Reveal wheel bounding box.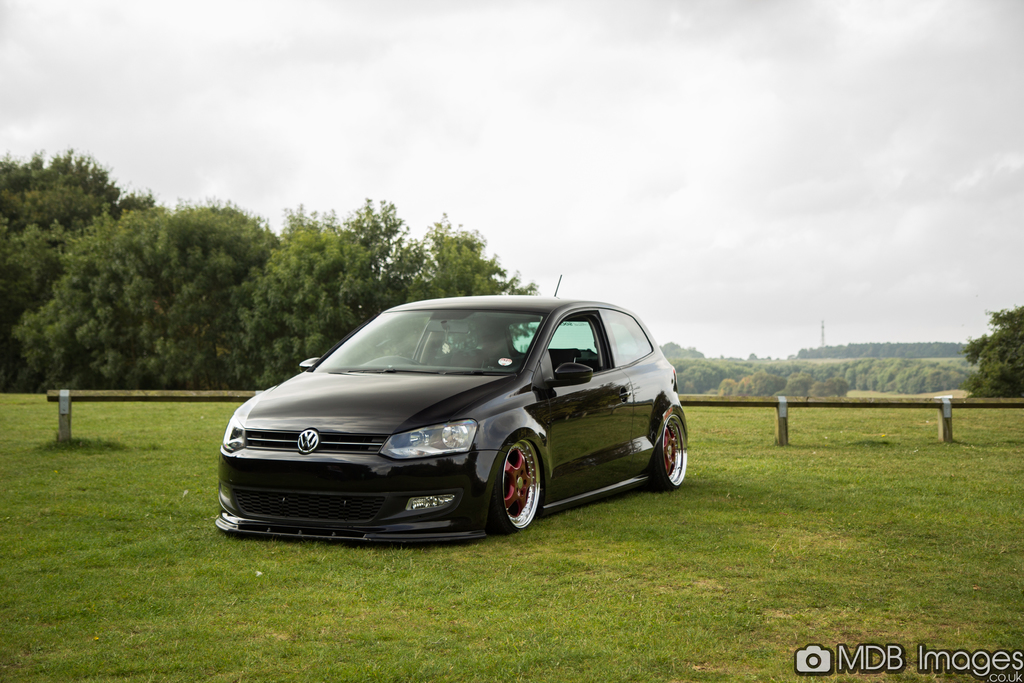
Revealed: (x1=651, y1=410, x2=693, y2=493).
